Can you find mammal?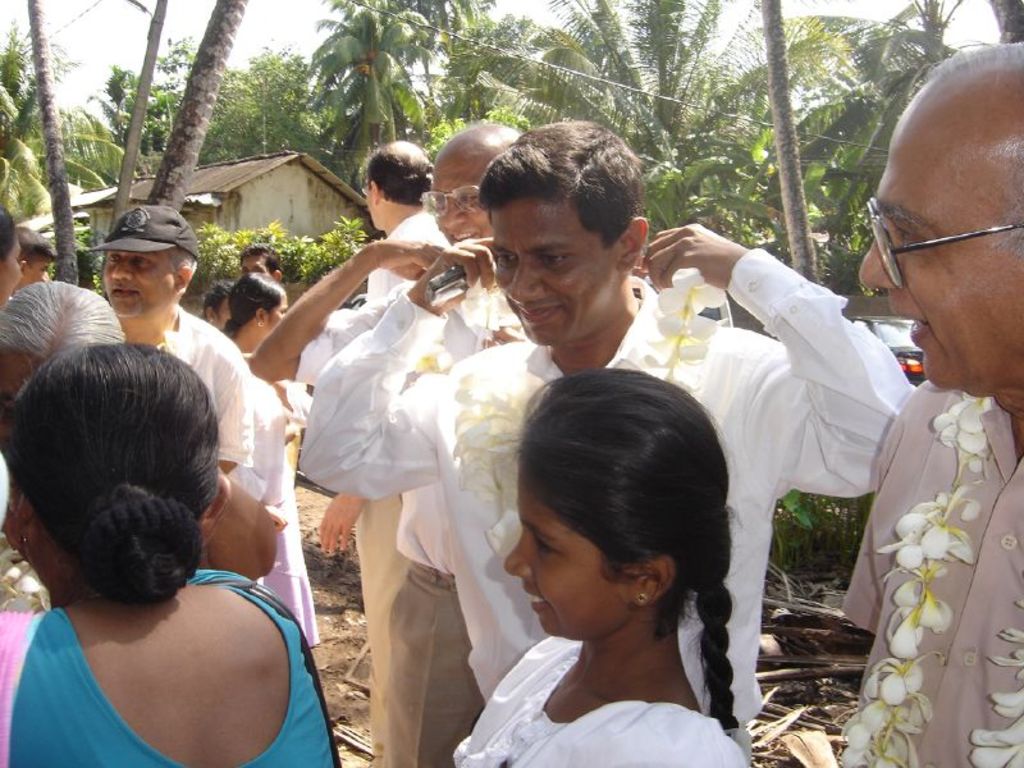
Yes, bounding box: [x1=241, y1=247, x2=287, y2=287].
